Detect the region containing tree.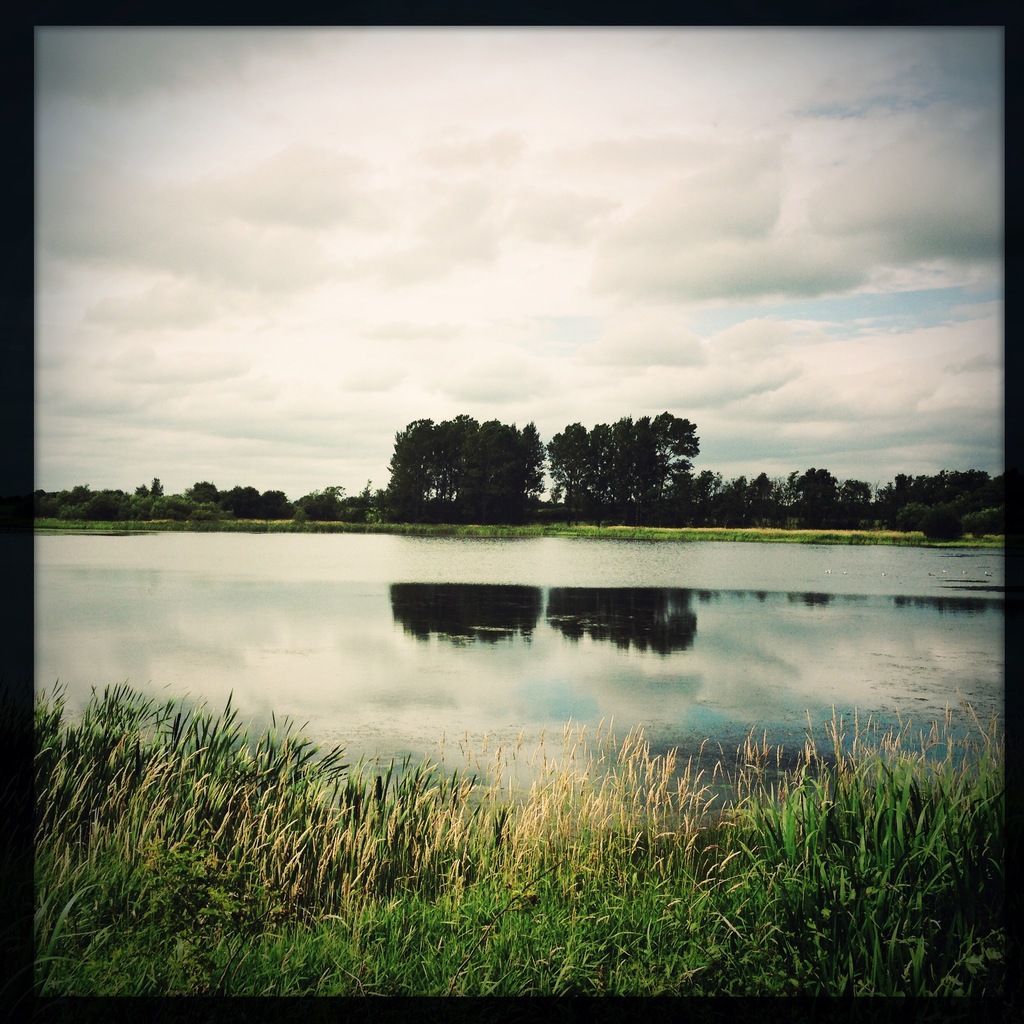
detection(628, 418, 656, 519).
